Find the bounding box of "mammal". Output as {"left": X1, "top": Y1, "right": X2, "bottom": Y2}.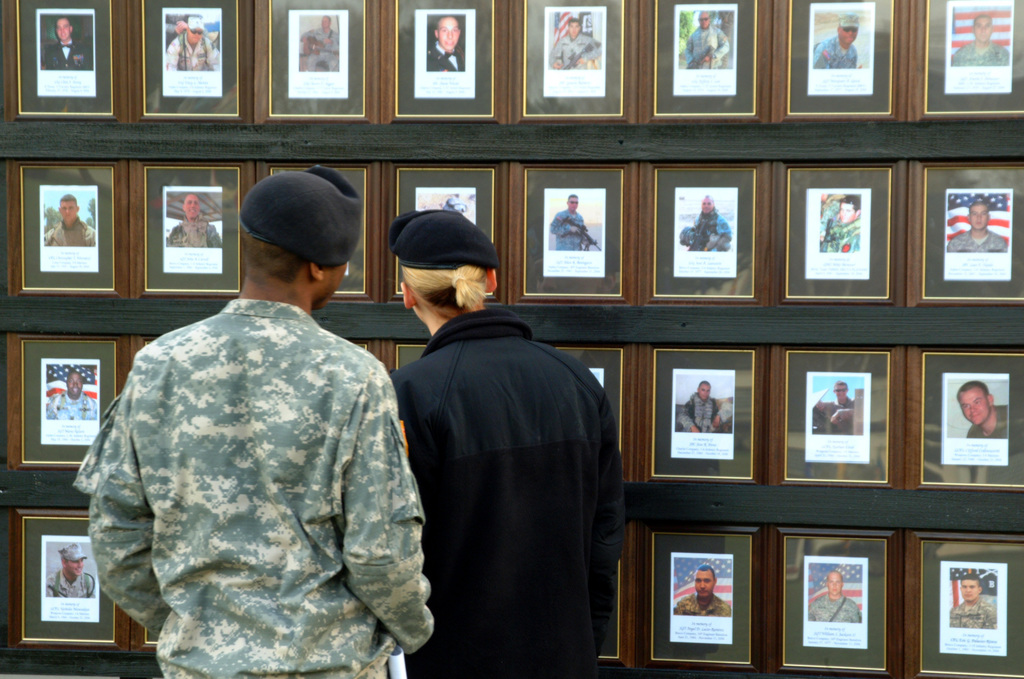
{"left": 46, "top": 17, "right": 83, "bottom": 70}.
